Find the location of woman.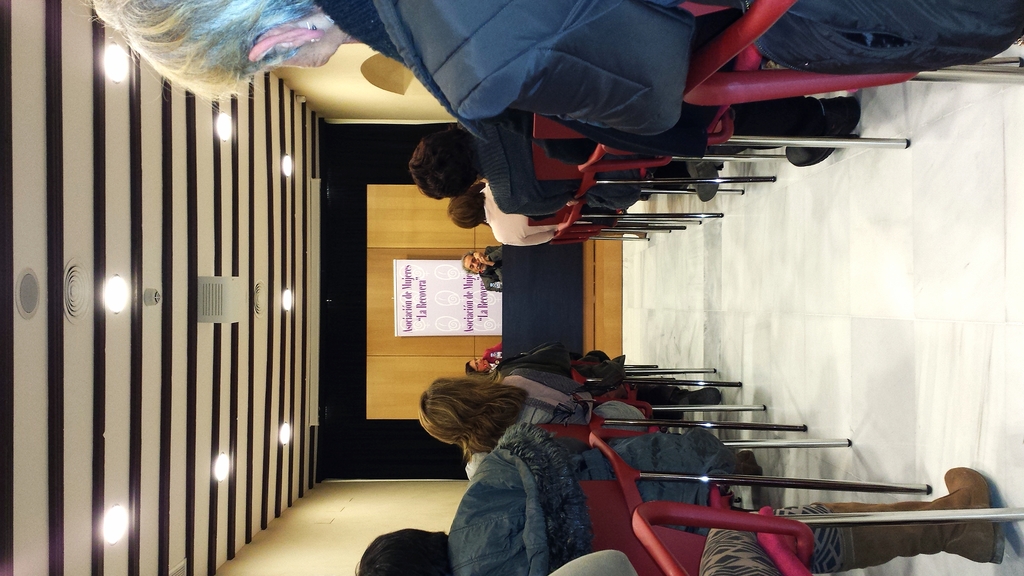
Location: [353,422,763,575].
